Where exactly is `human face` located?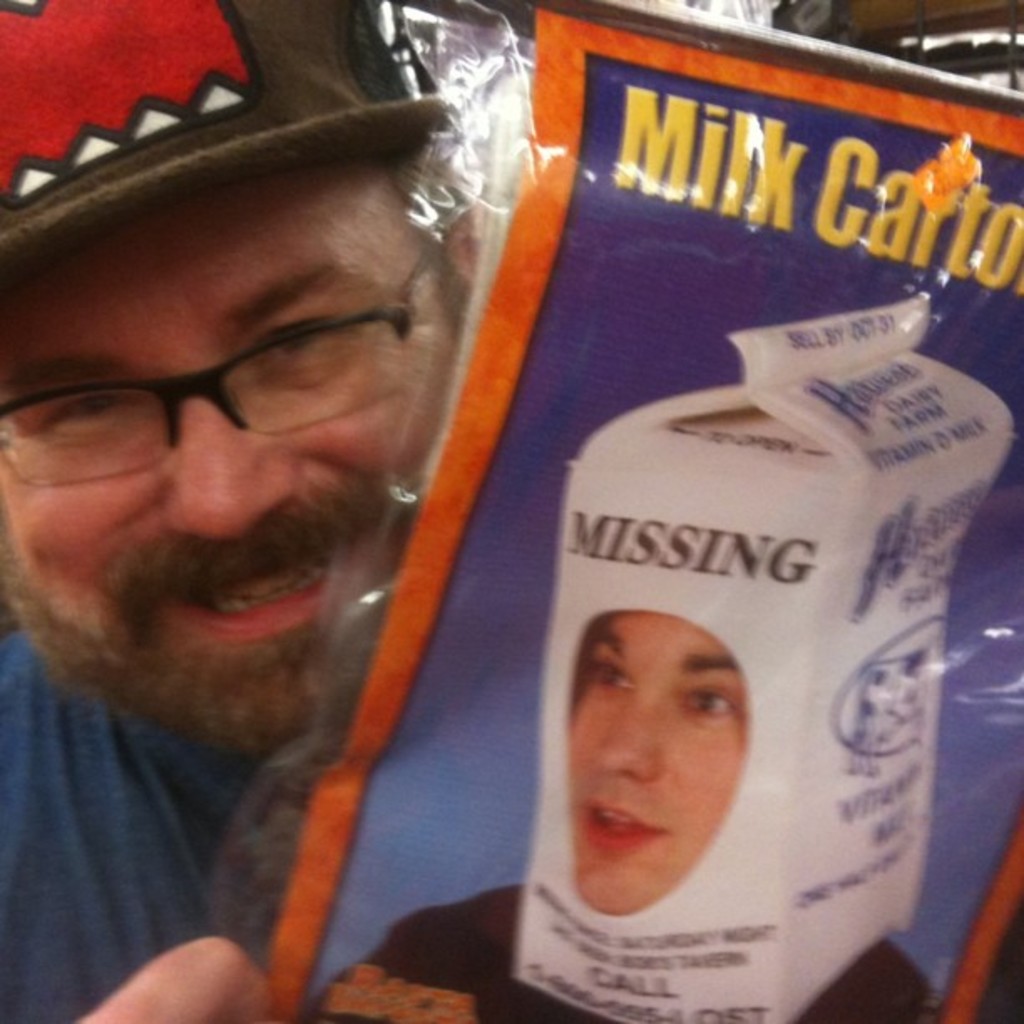
Its bounding box is box(572, 604, 746, 907).
